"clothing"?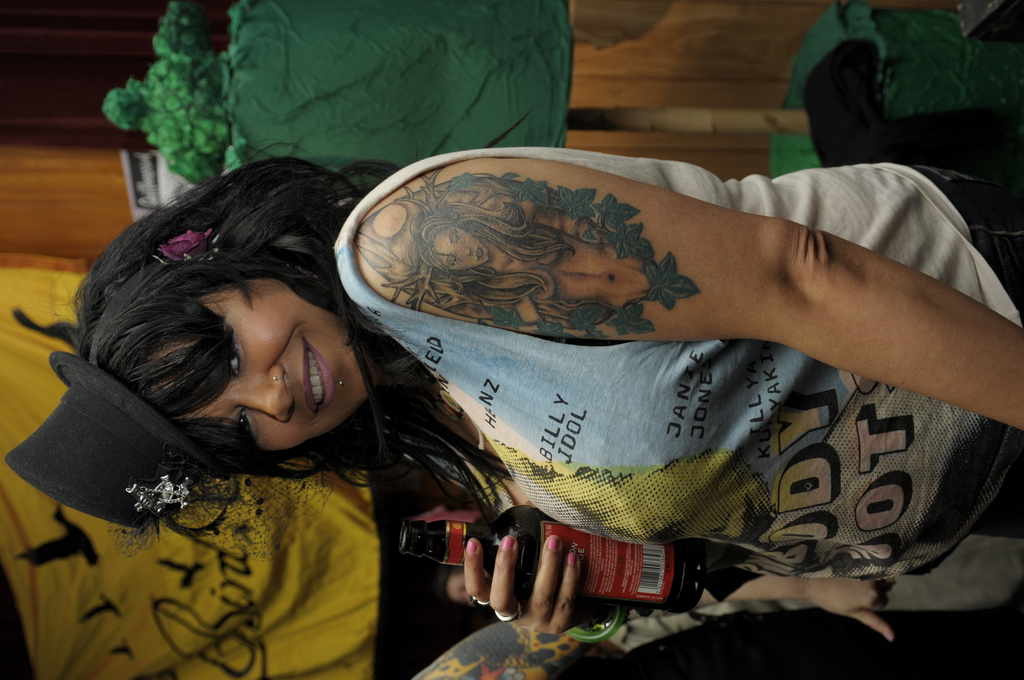
(left=333, top=147, right=1023, bottom=584)
